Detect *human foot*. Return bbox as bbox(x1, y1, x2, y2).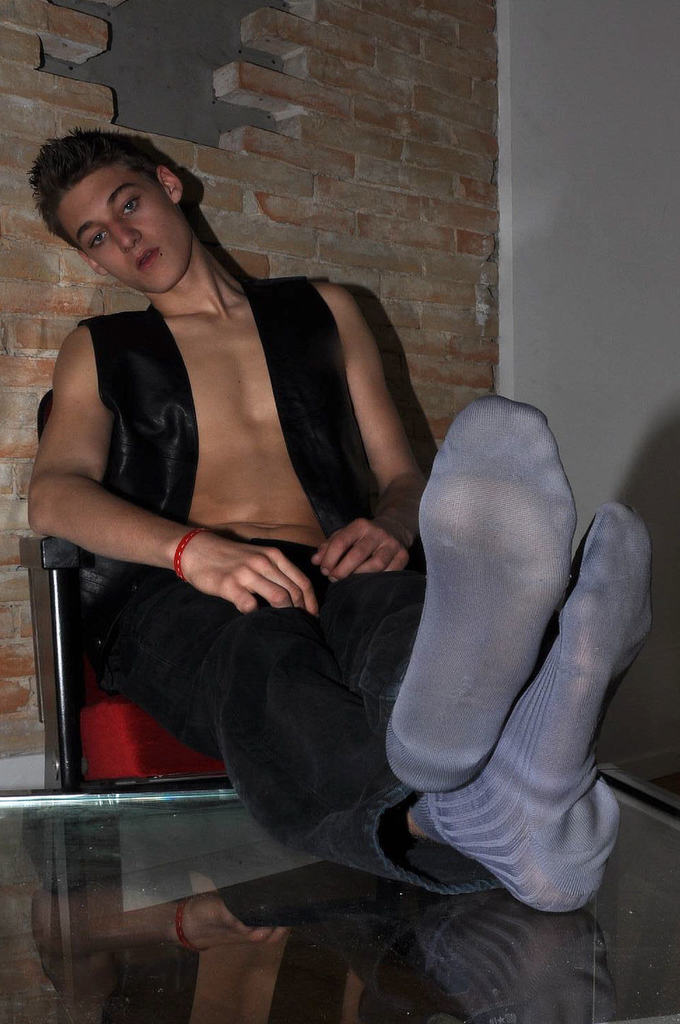
bbox(383, 386, 574, 797).
